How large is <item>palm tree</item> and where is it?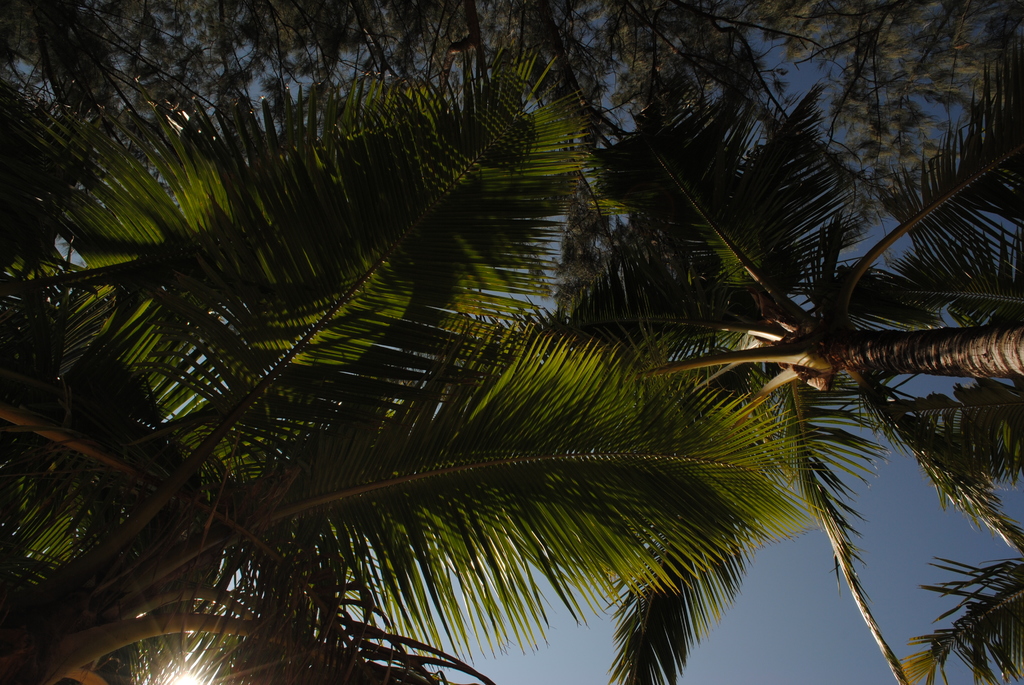
Bounding box: select_region(0, 50, 812, 684).
